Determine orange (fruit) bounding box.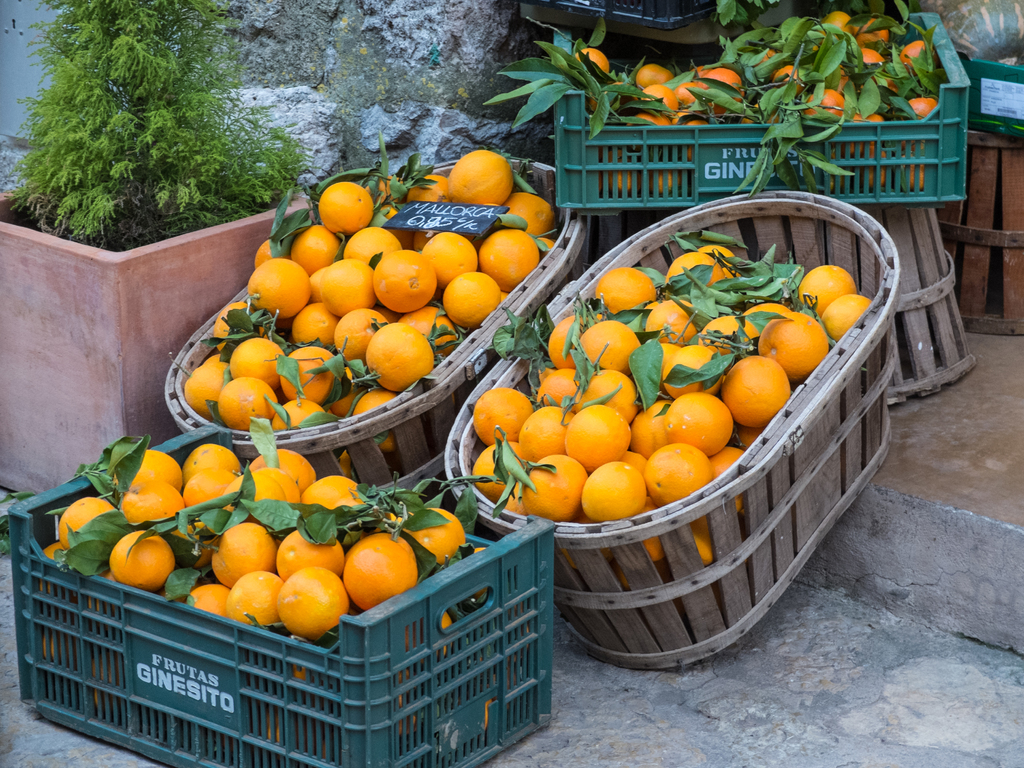
Determined: locate(589, 275, 645, 318).
